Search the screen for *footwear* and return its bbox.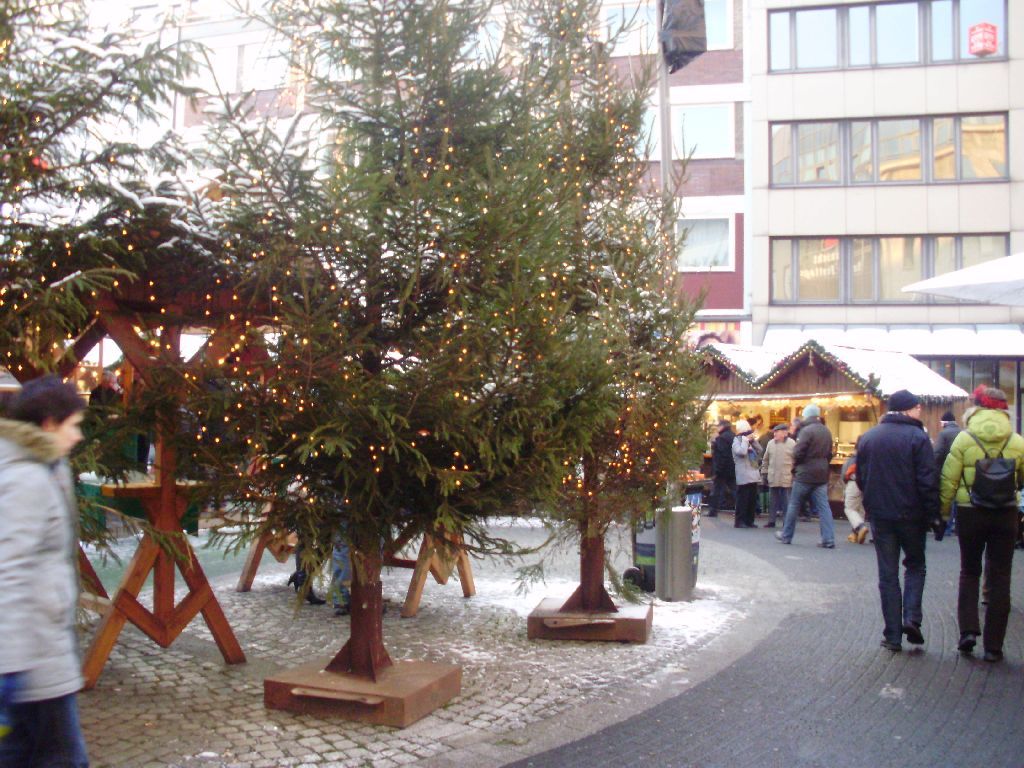
Found: detection(880, 638, 900, 652).
